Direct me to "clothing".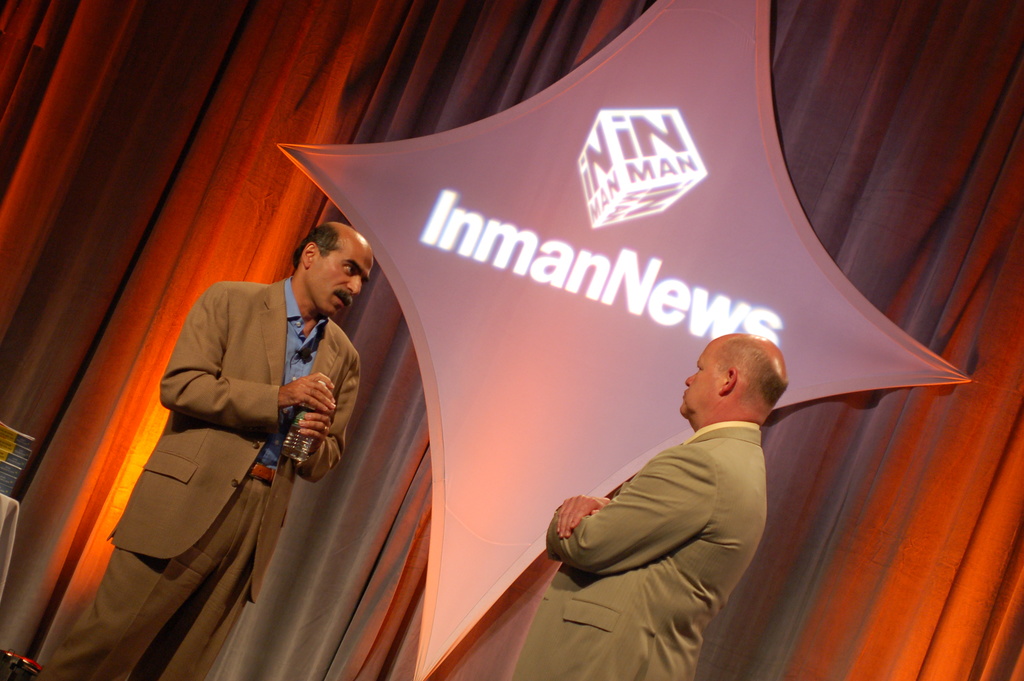
Direction: region(31, 275, 362, 680).
